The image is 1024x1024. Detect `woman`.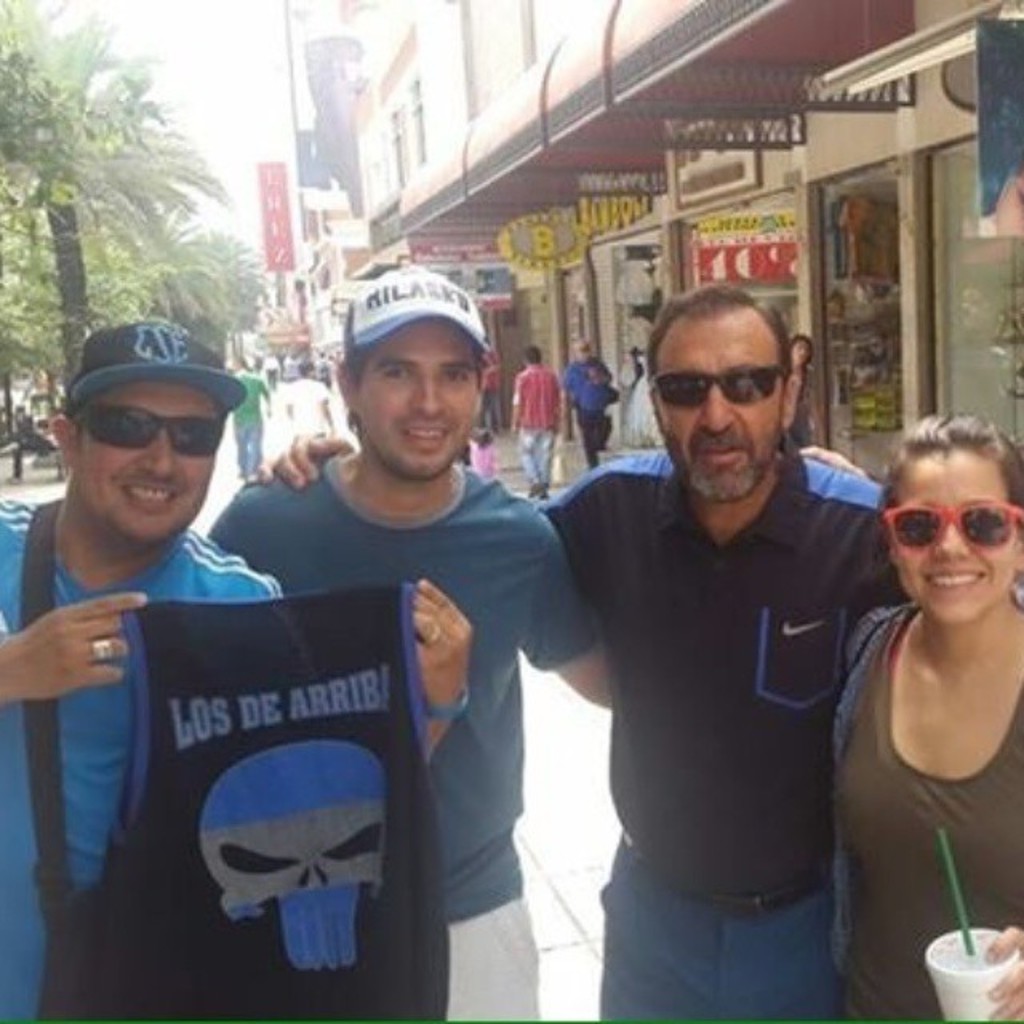
Detection: [787, 334, 816, 454].
